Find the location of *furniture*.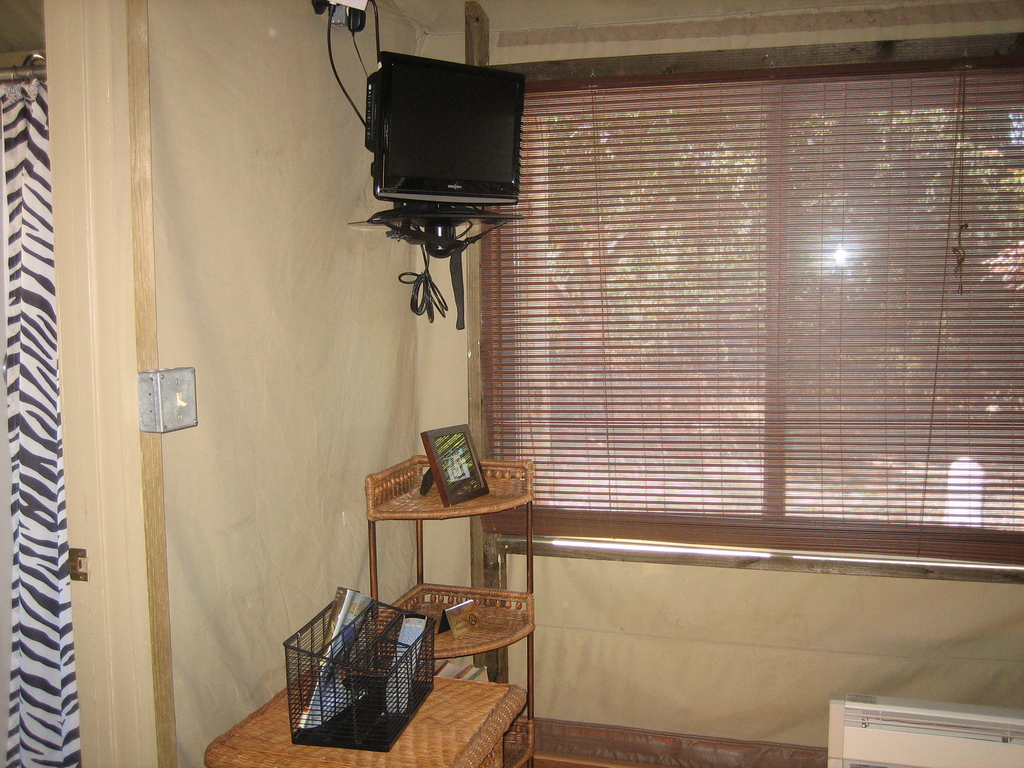
Location: x1=362 y1=451 x2=534 y2=767.
